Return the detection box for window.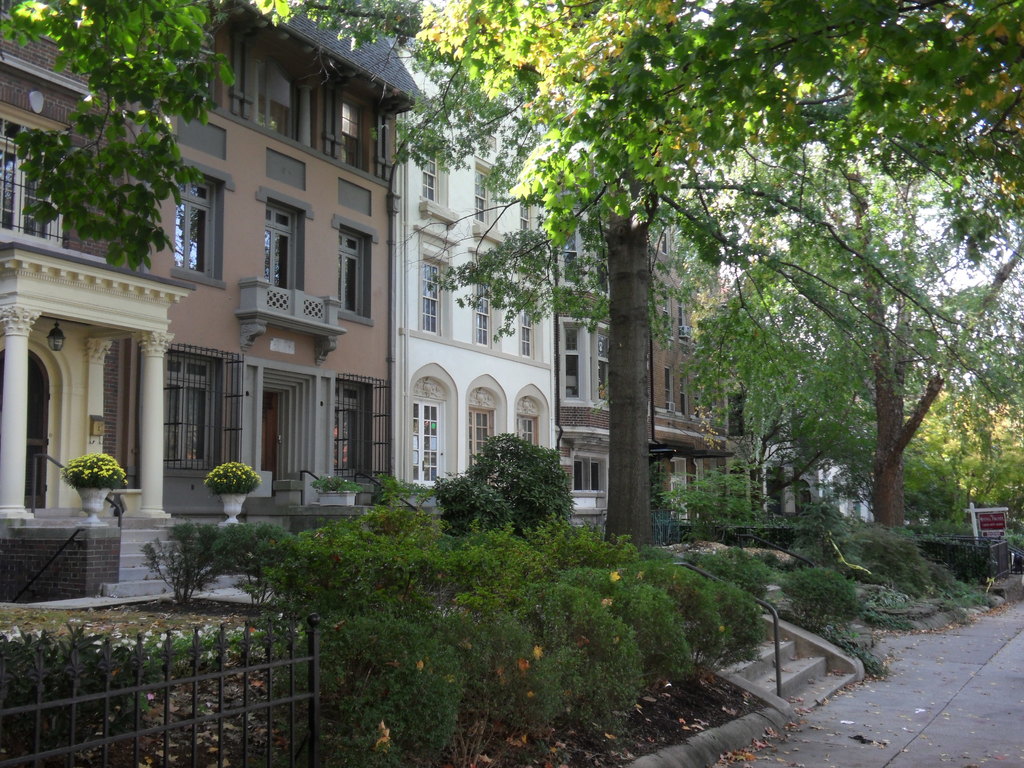
(467,401,499,486).
